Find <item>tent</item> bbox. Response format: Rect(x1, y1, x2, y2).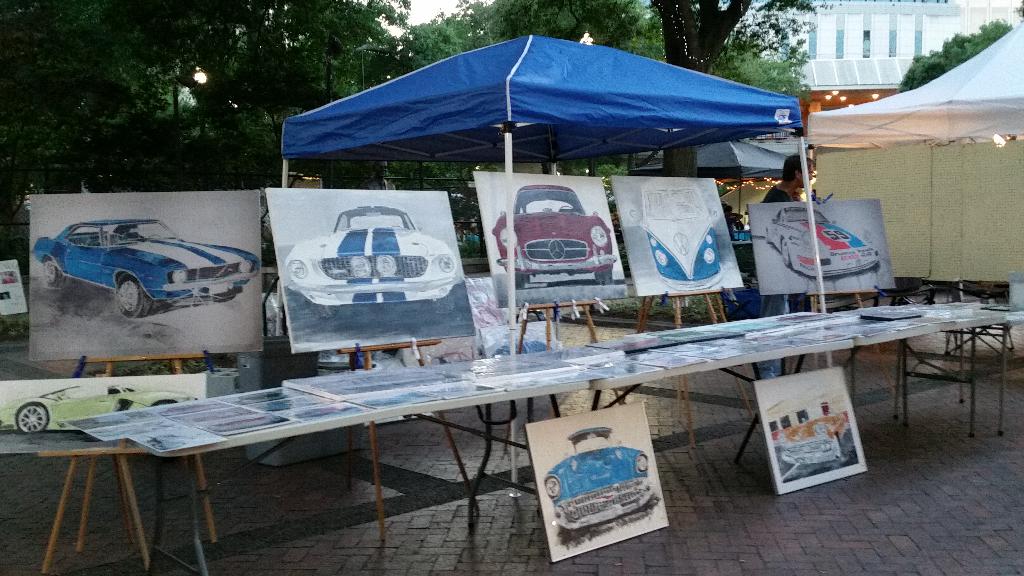
Rect(801, 17, 1023, 444).
